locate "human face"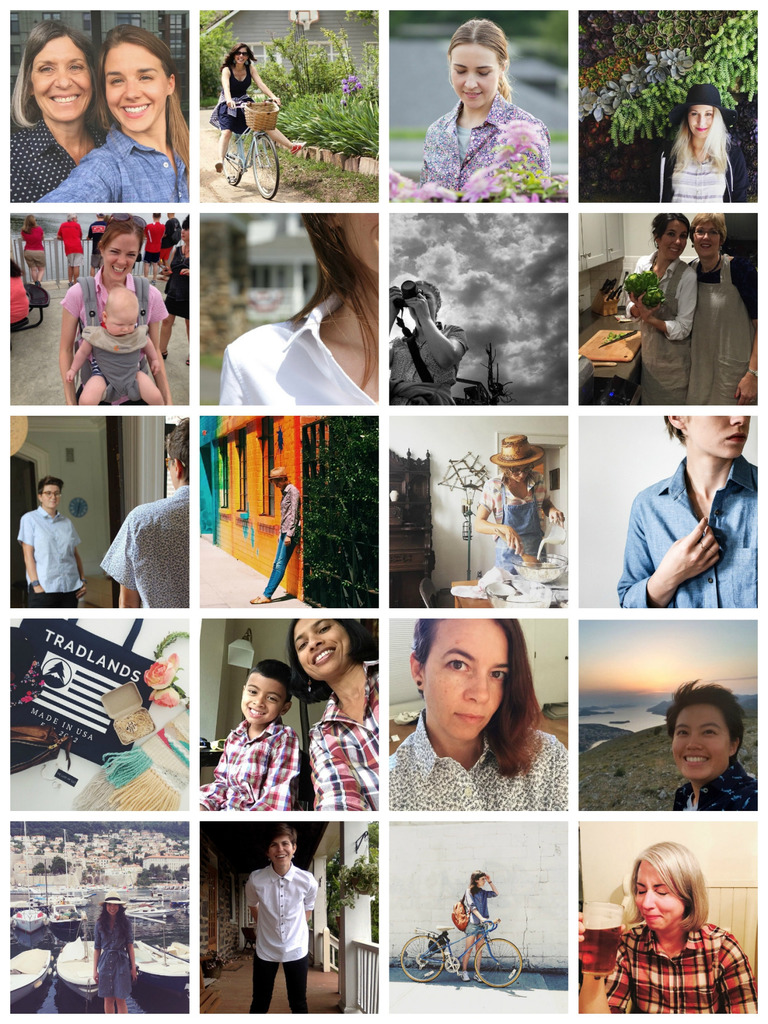
[x1=111, y1=34, x2=168, y2=140]
